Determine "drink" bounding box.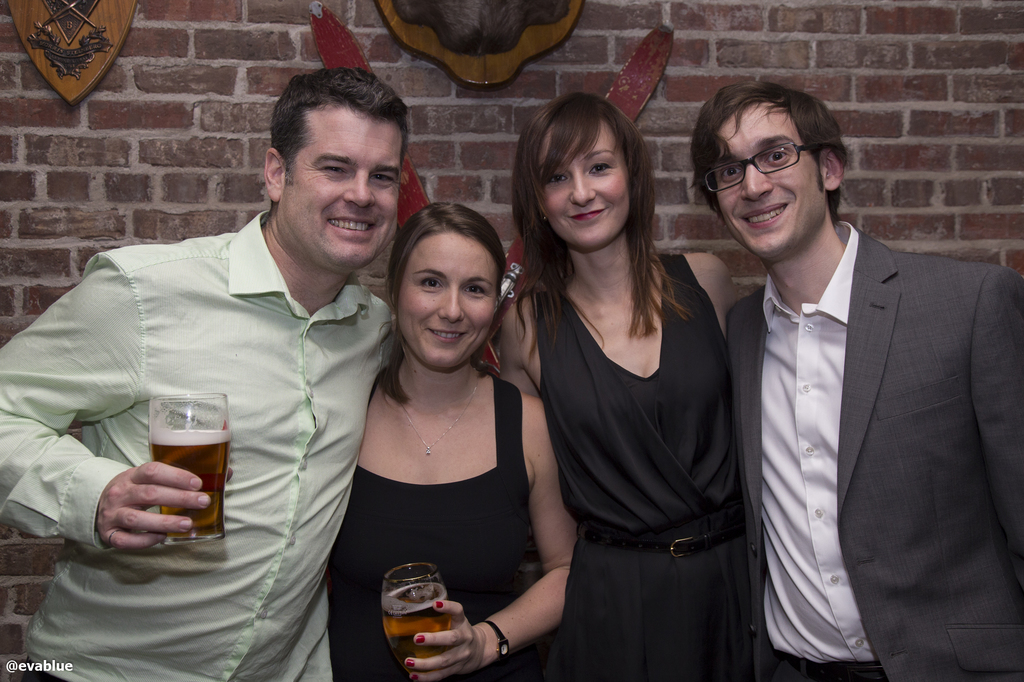
Determined: region(149, 431, 232, 547).
